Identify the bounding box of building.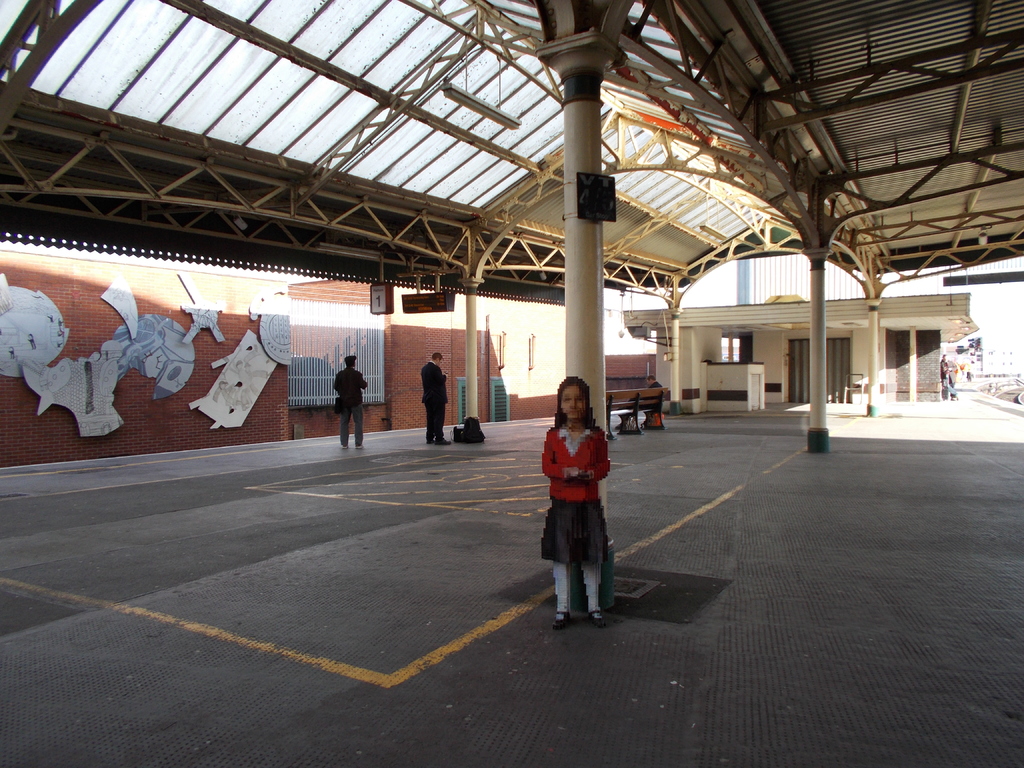
Rect(622, 227, 972, 399).
